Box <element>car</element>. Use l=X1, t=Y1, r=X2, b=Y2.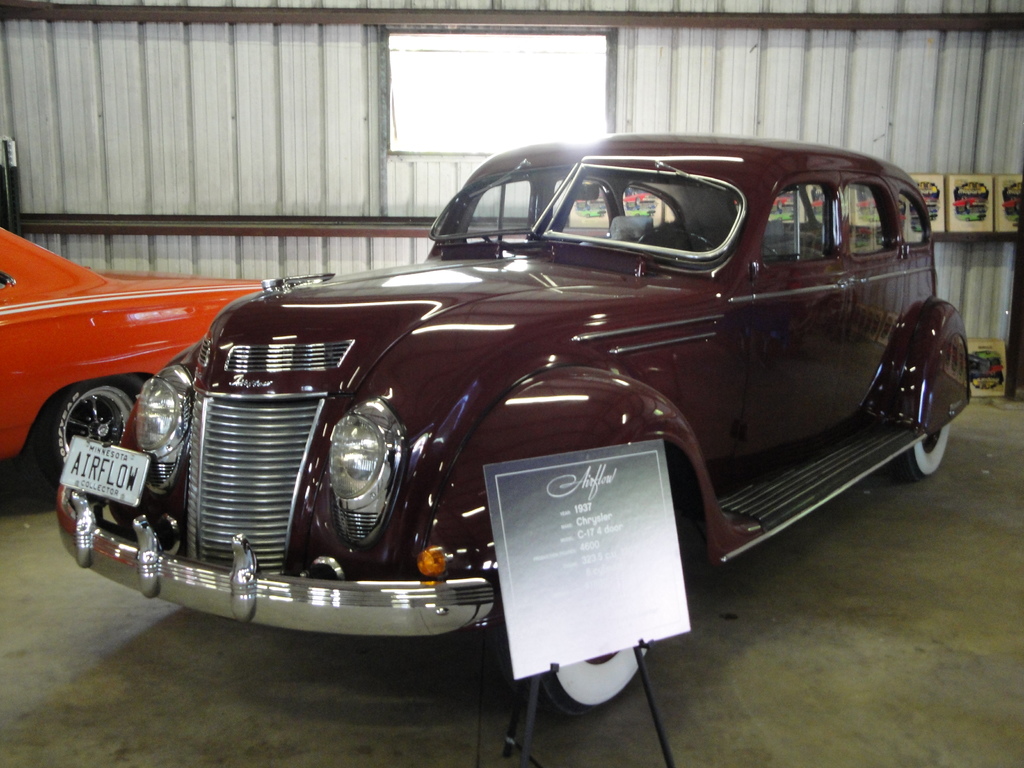
l=984, t=360, r=1004, b=382.
